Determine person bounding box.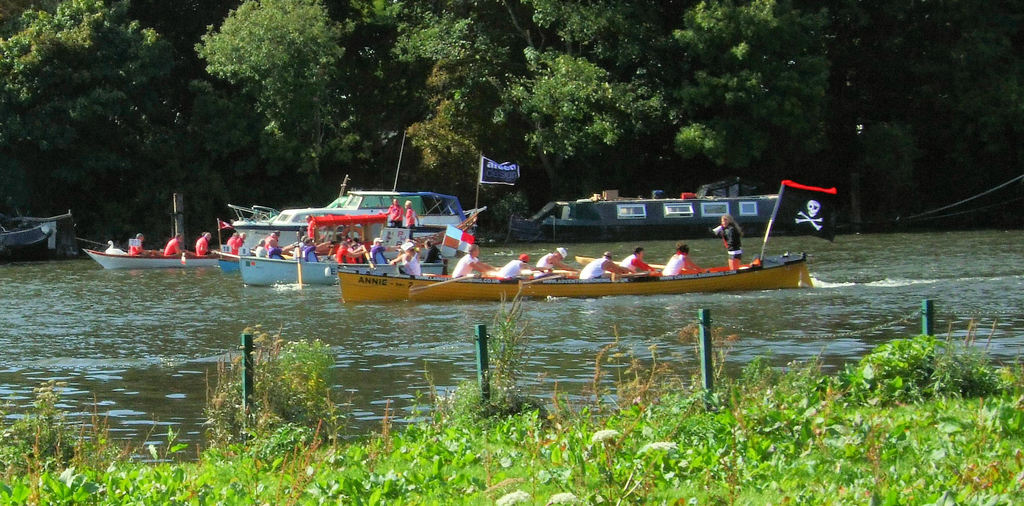
Determined: 423/236/448/267.
